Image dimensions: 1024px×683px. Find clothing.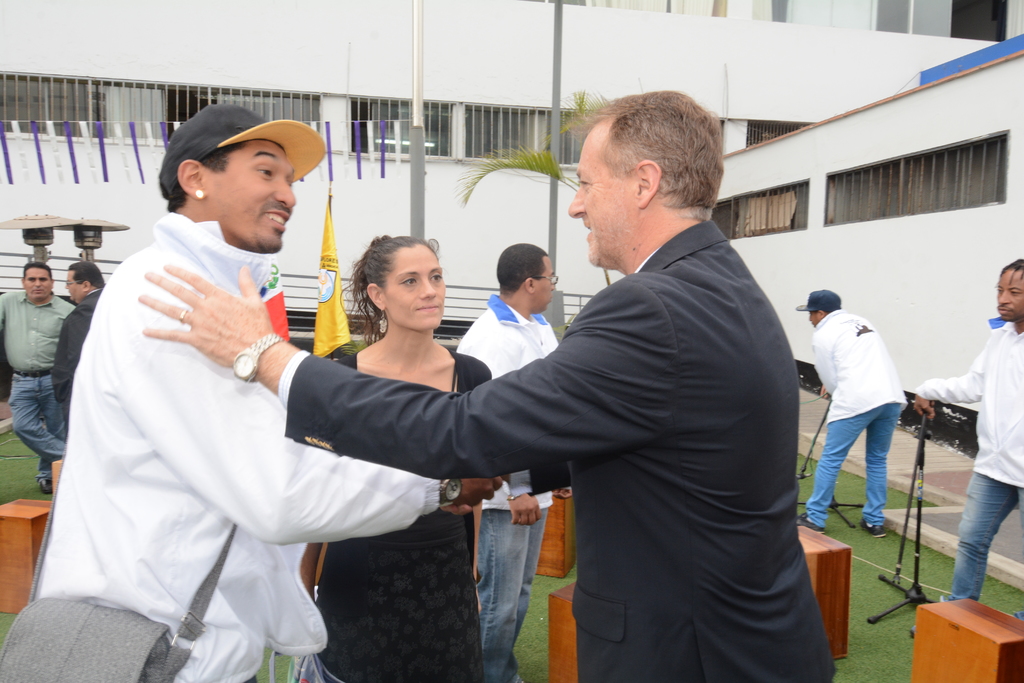
select_region(803, 402, 900, 529).
